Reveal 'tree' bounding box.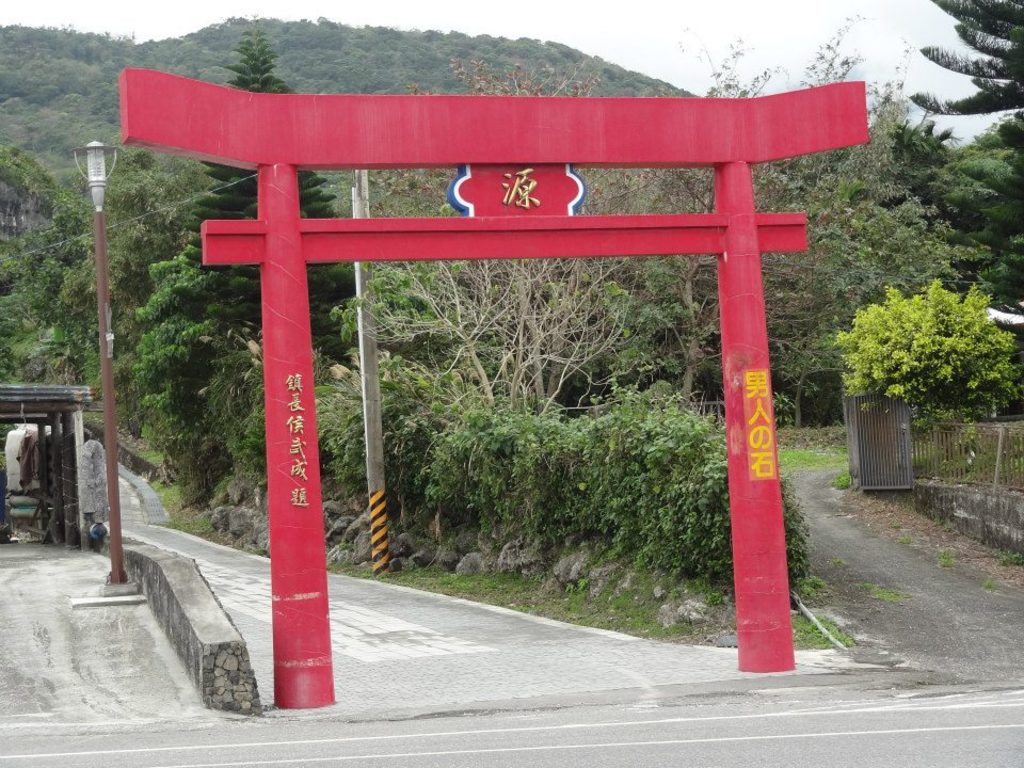
Revealed: 0 128 57 247.
